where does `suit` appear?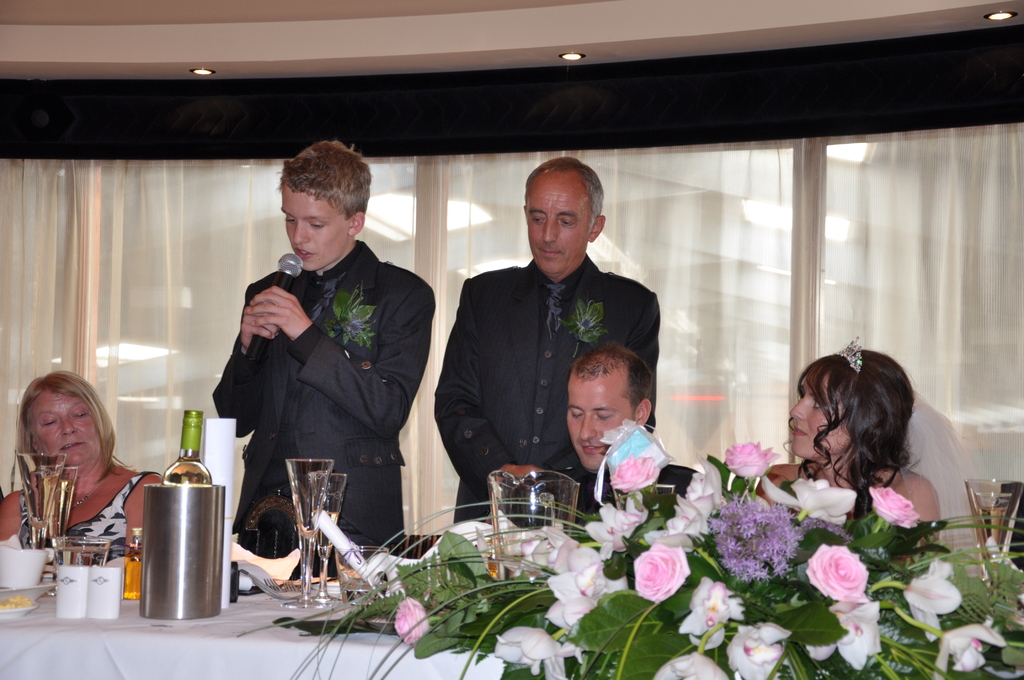
Appears at pyautogui.locateOnScreen(199, 200, 435, 551).
